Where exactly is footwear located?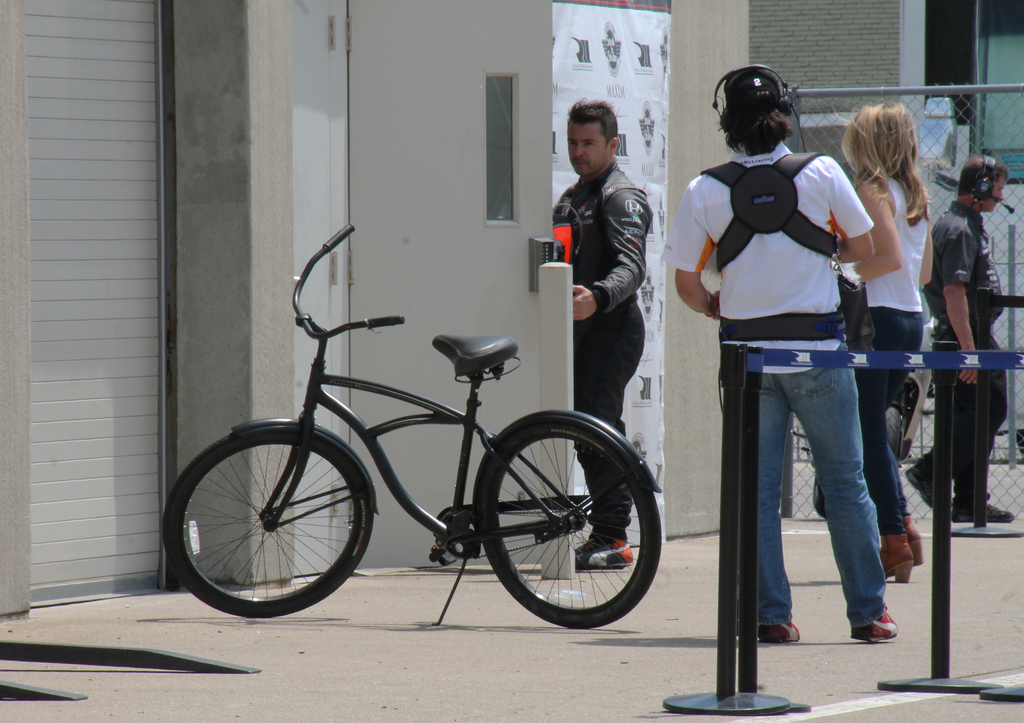
Its bounding box is <region>900, 513, 923, 565</region>.
